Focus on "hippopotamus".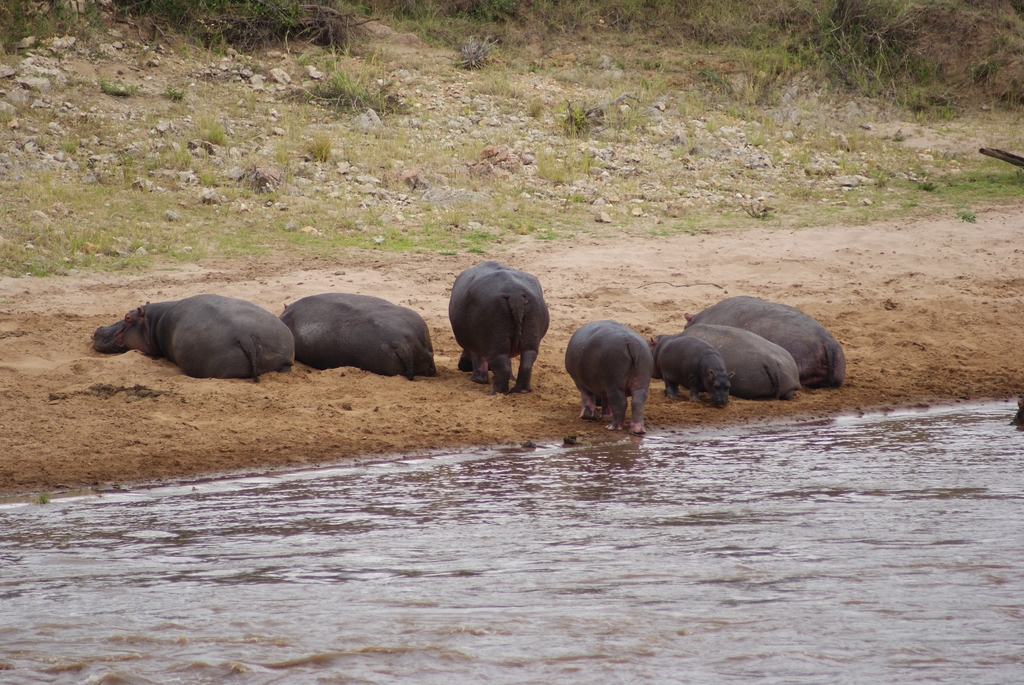
Focused at BBox(279, 294, 435, 374).
